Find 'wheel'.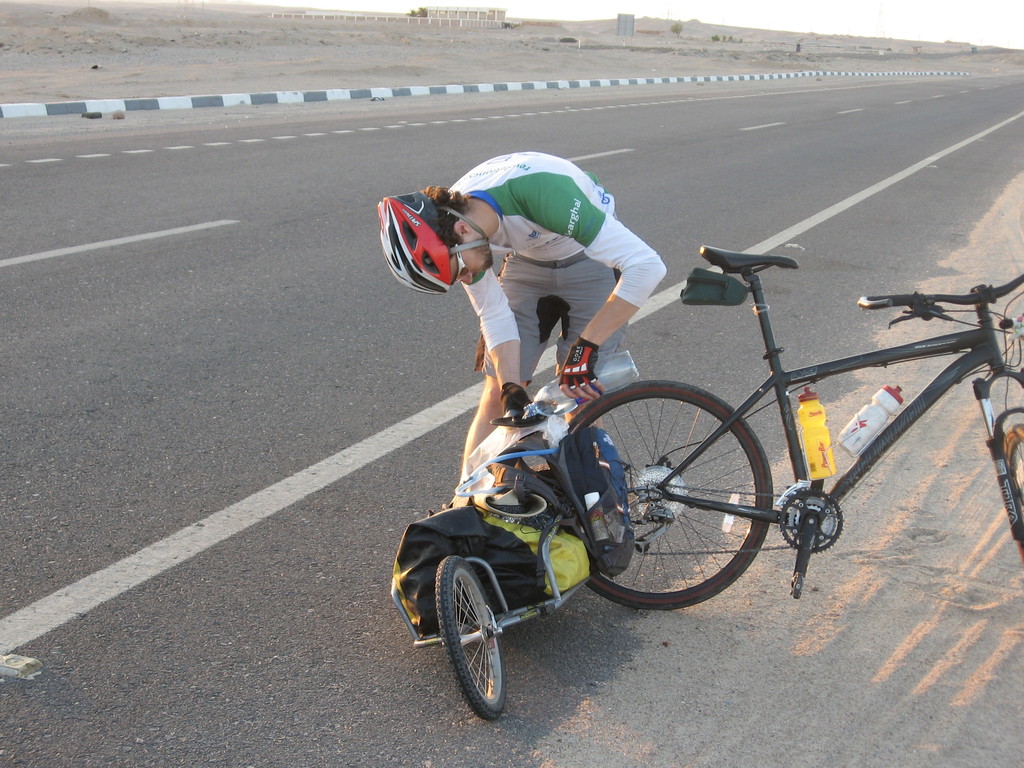
[x1=563, y1=378, x2=782, y2=629].
